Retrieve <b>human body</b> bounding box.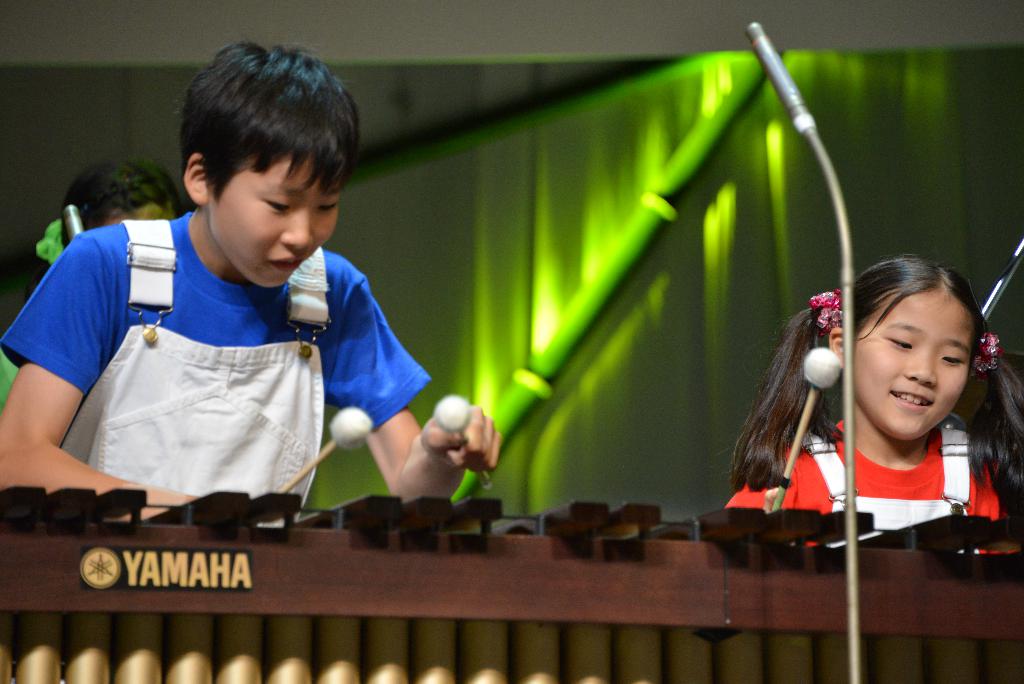
Bounding box: 723/257/1023/550.
